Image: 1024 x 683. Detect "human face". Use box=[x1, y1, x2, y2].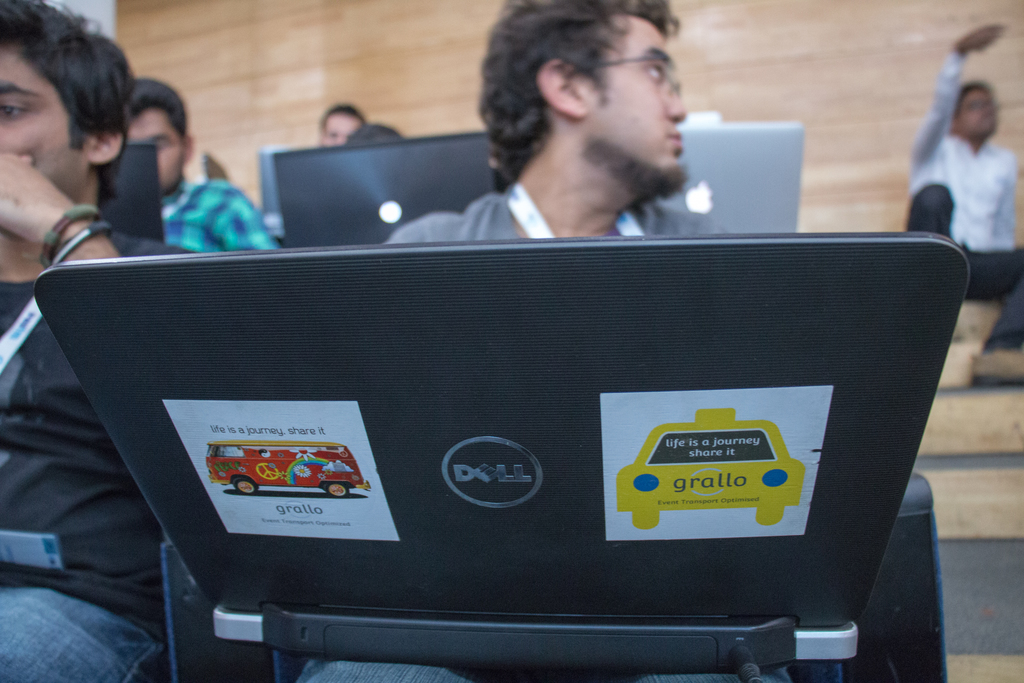
box=[581, 11, 688, 192].
